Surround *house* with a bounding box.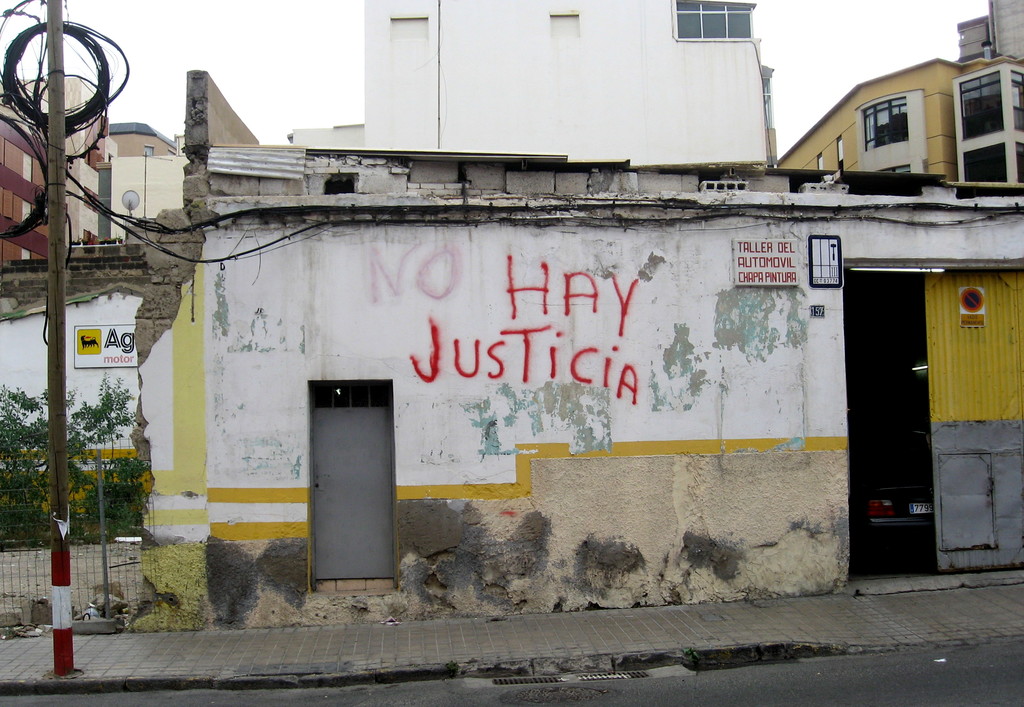
box(777, 38, 1009, 197).
